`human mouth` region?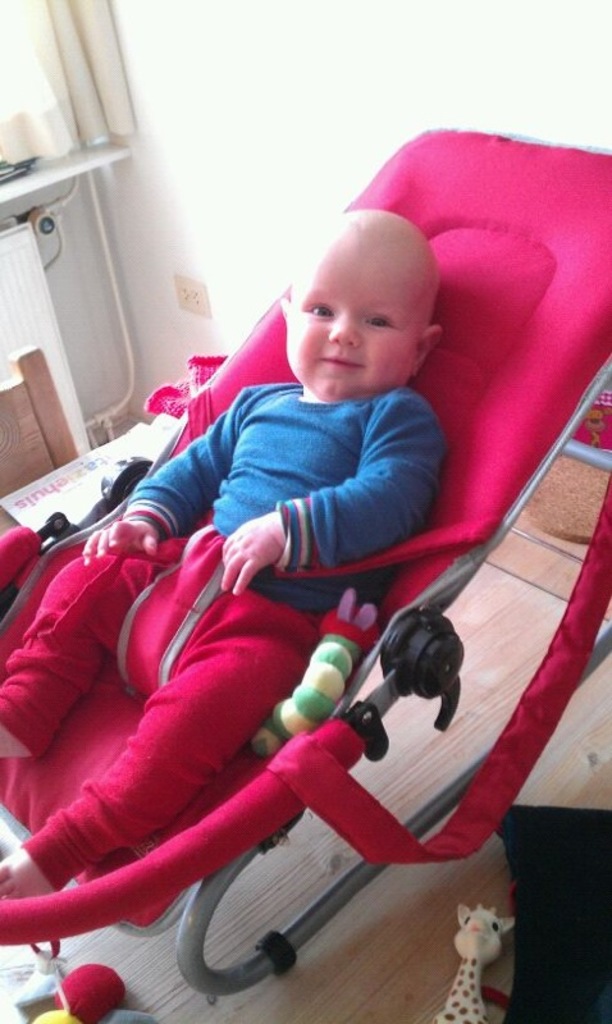
box(318, 356, 361, 372)
